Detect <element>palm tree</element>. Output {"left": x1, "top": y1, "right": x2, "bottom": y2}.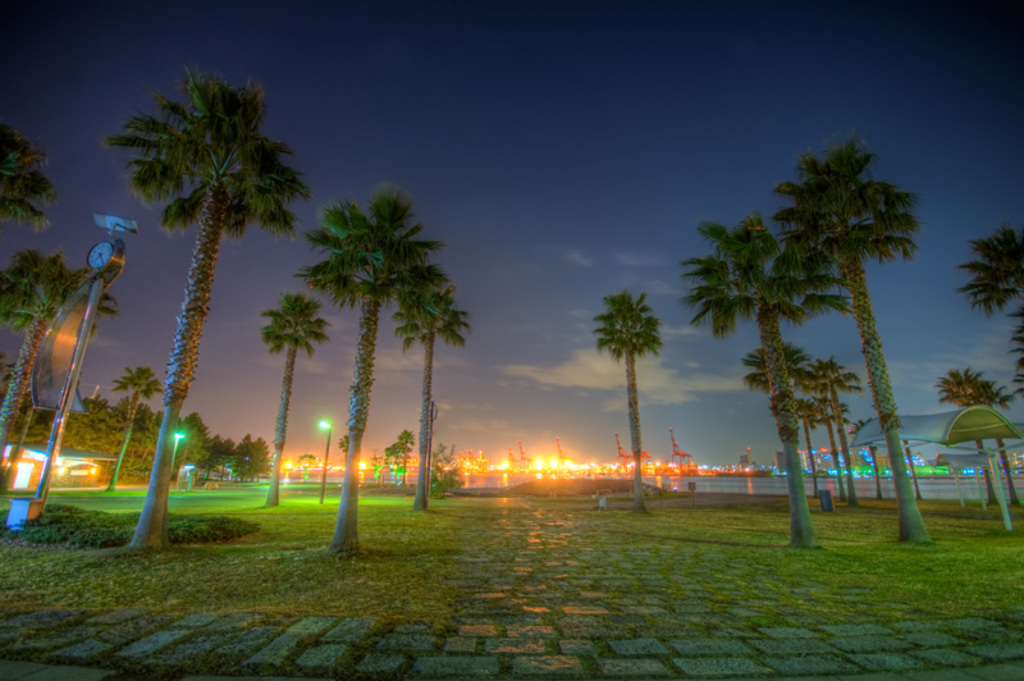
{"left": 105, "top": 360, "right": 186, "bottom": 489}.
